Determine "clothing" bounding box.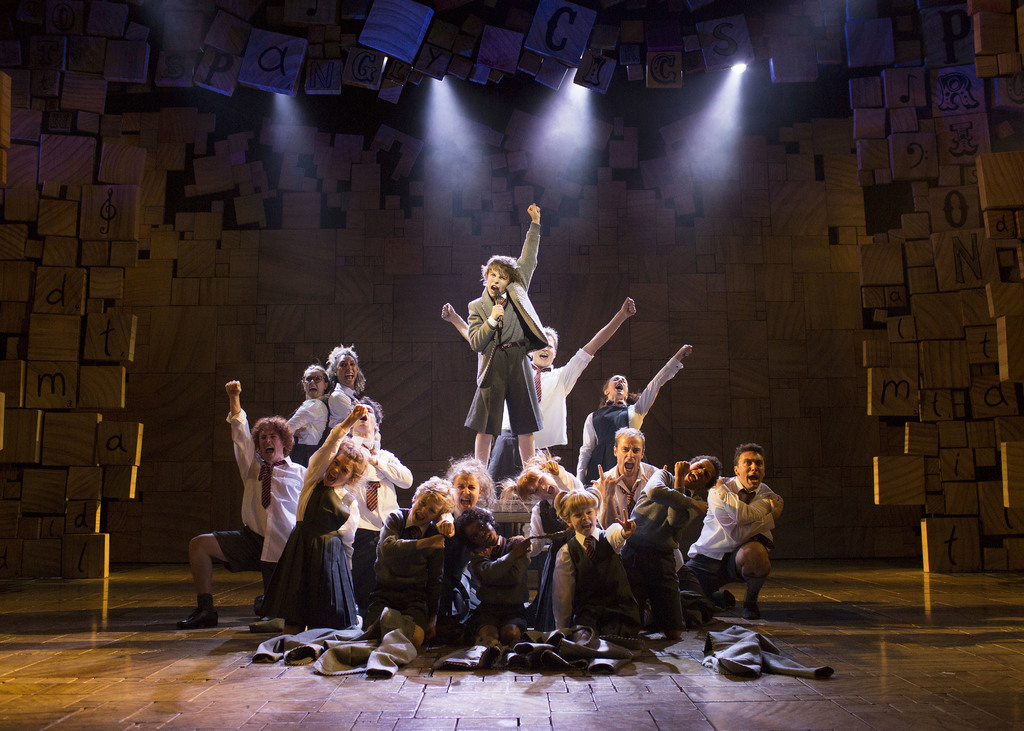
Determined: 321 383 360 506.
